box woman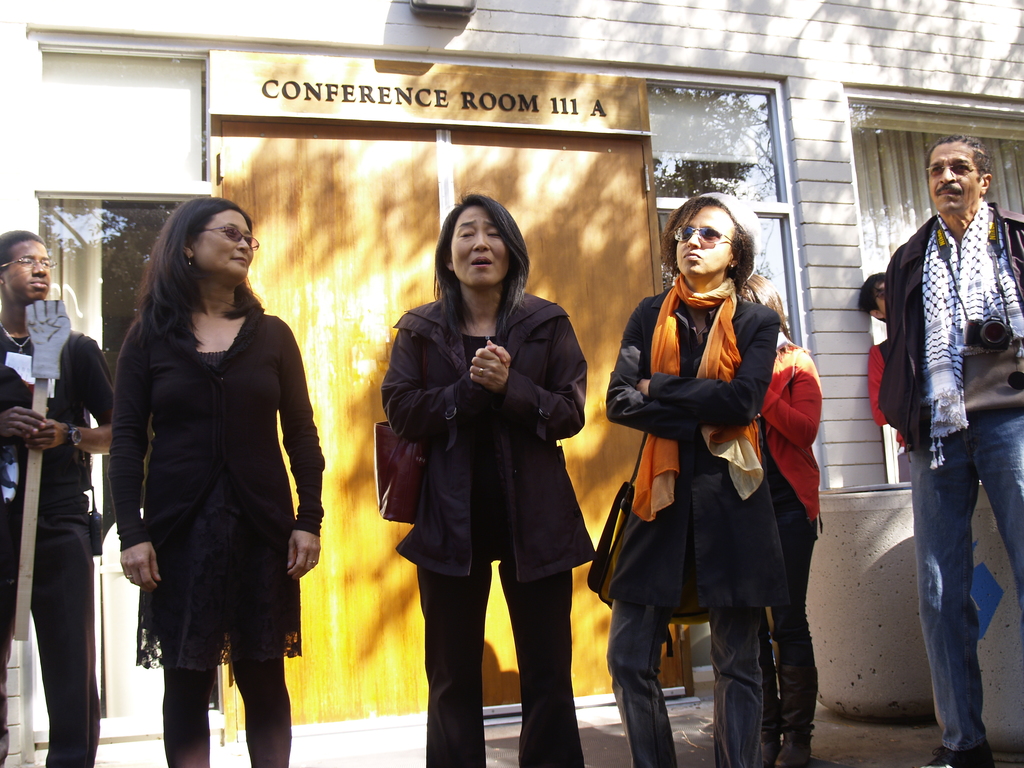
{"left": 735, "top": 270, "right": 826, "bottom": 767}
